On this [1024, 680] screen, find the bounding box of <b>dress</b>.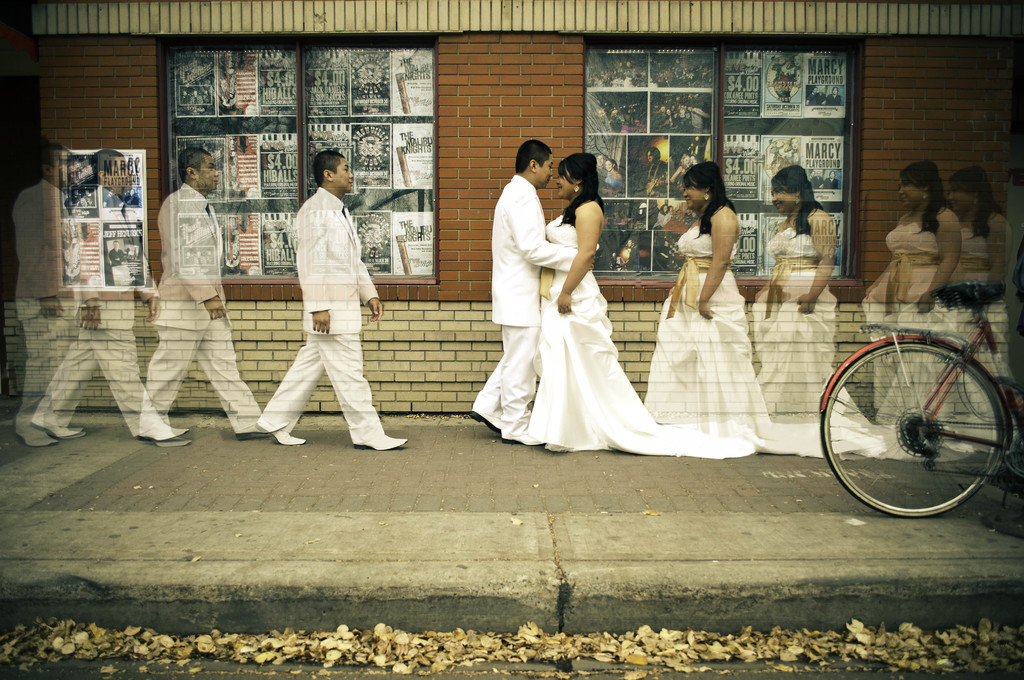
Bounding box: rect(523, 214, 751, 460).
